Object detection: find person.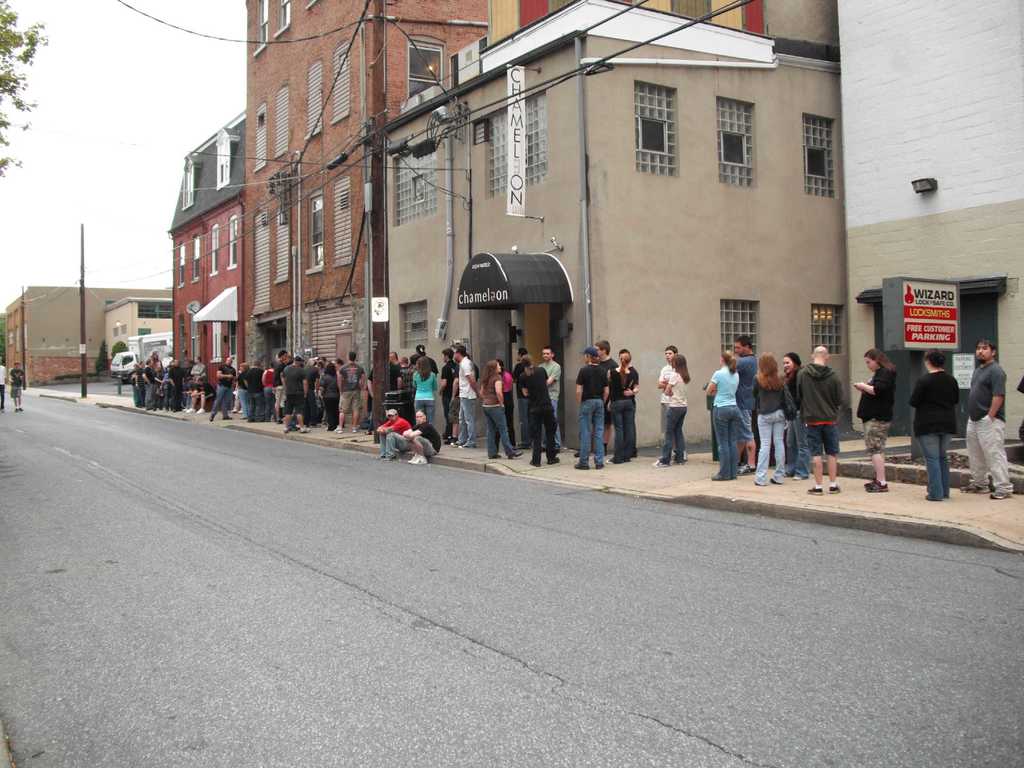
locate(241, 363, 266, 425).
